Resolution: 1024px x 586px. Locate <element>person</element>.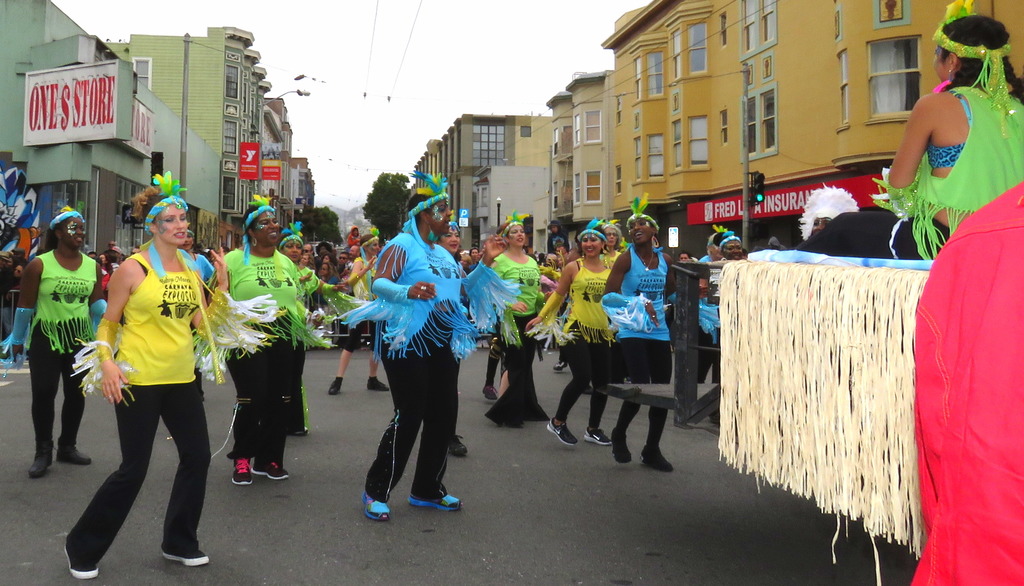
left=696, top=231, right=723, bottom=398.
